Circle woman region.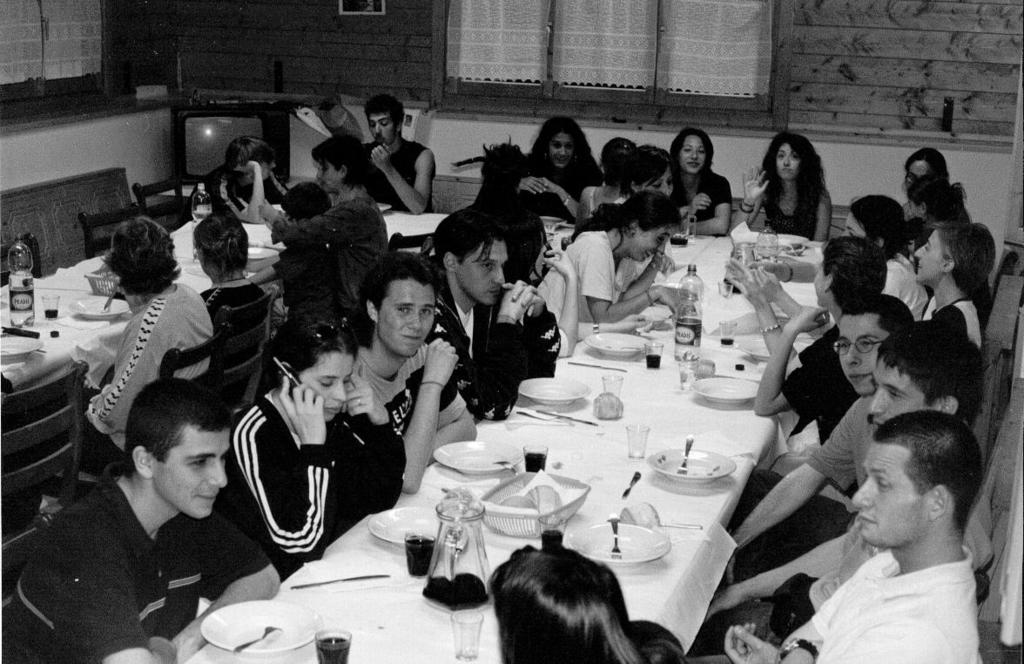
Region: (x1=739, y1=128, x2=833, y2=241).
